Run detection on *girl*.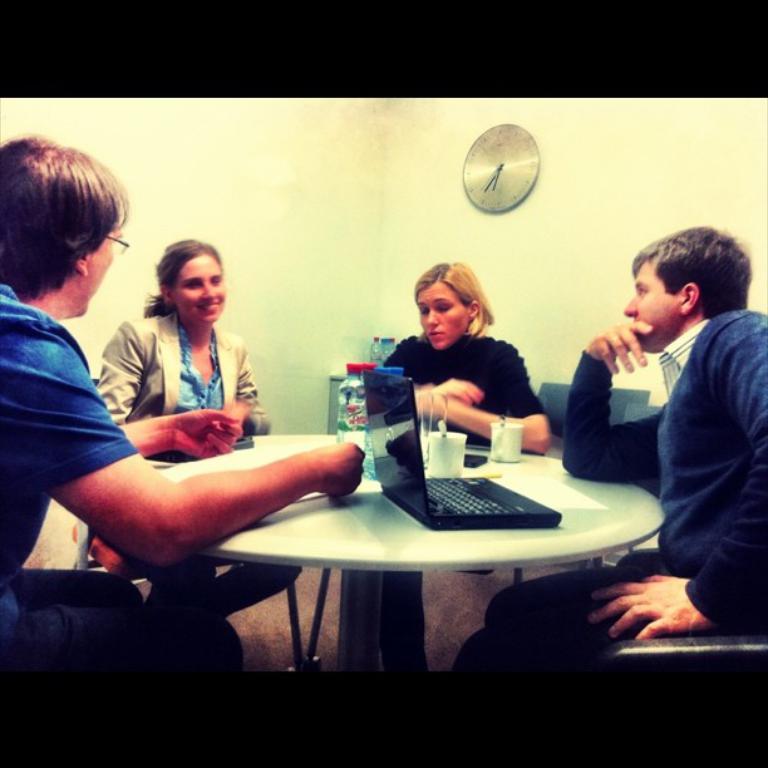
Result: [104,231,269,459].
